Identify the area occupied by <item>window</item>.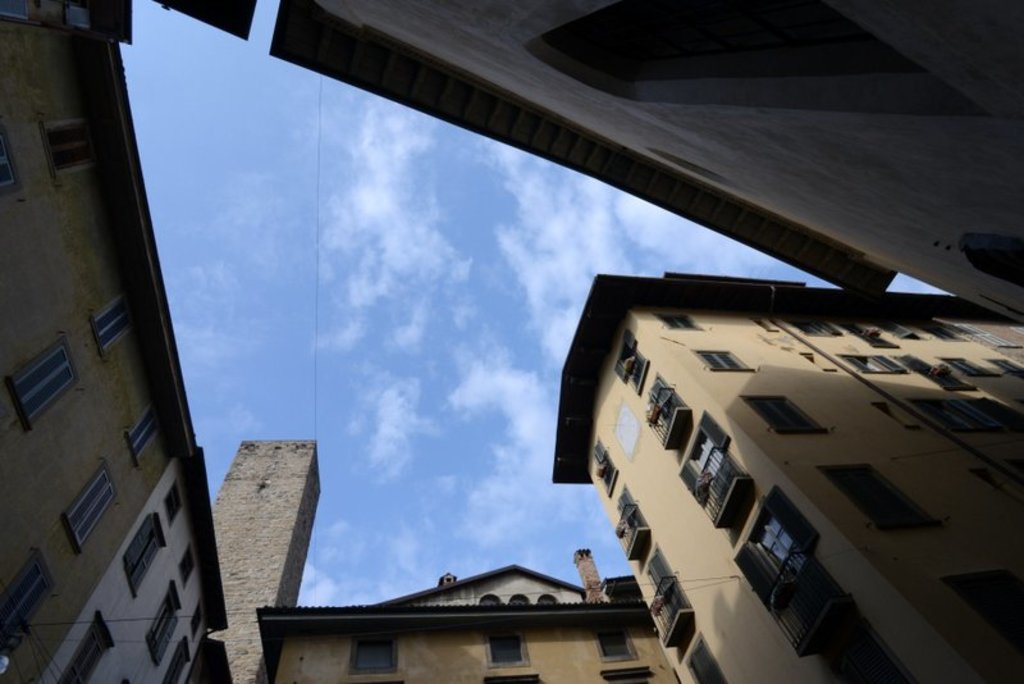
Area: box(9, 332, 70, 416).
